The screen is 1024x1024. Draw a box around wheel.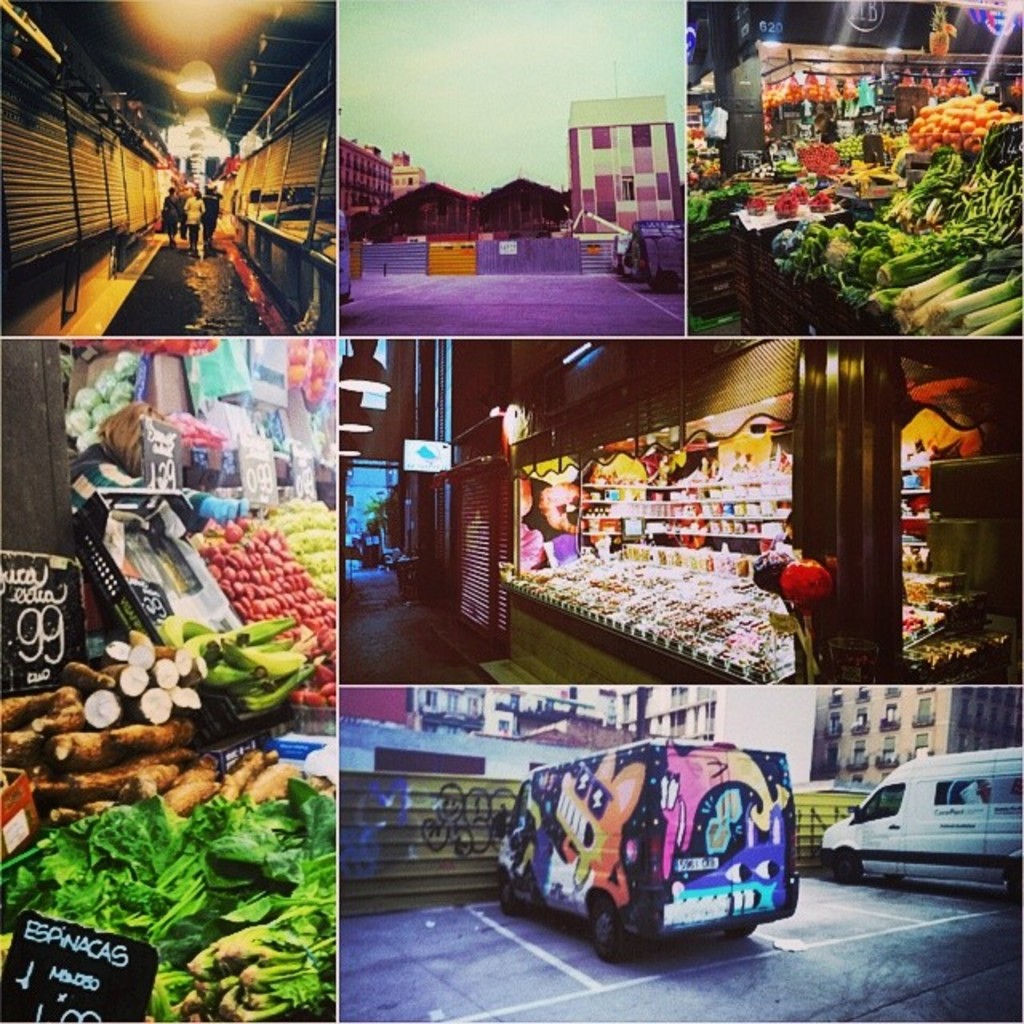
(835,846,870,877).
